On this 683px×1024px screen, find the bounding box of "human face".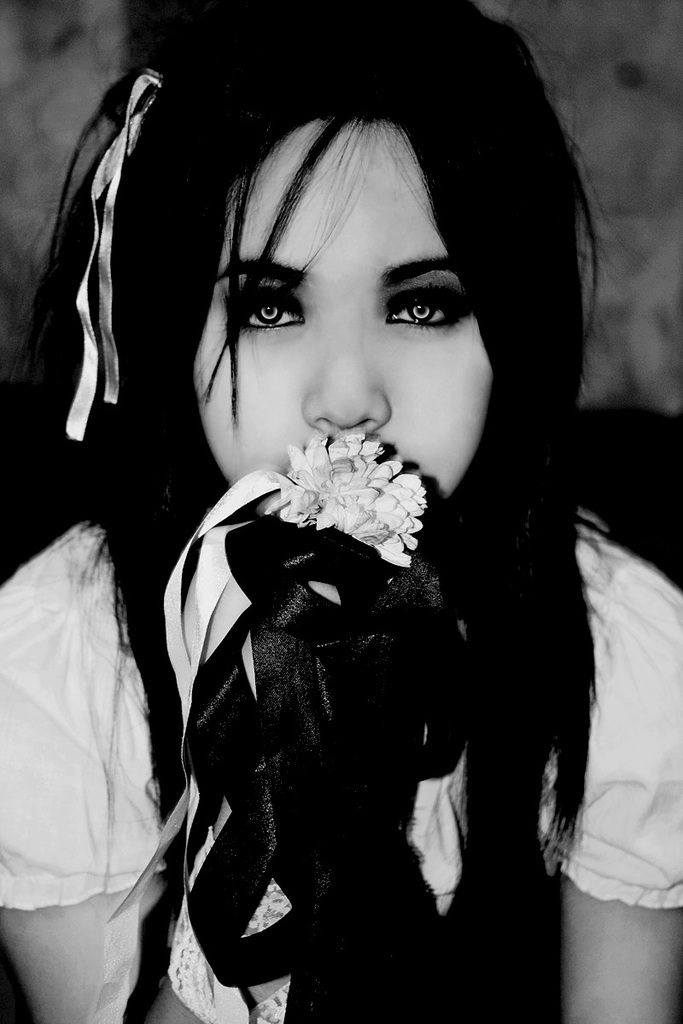
Bounding box: [left=189, top=121, right=493, bottom=499].
